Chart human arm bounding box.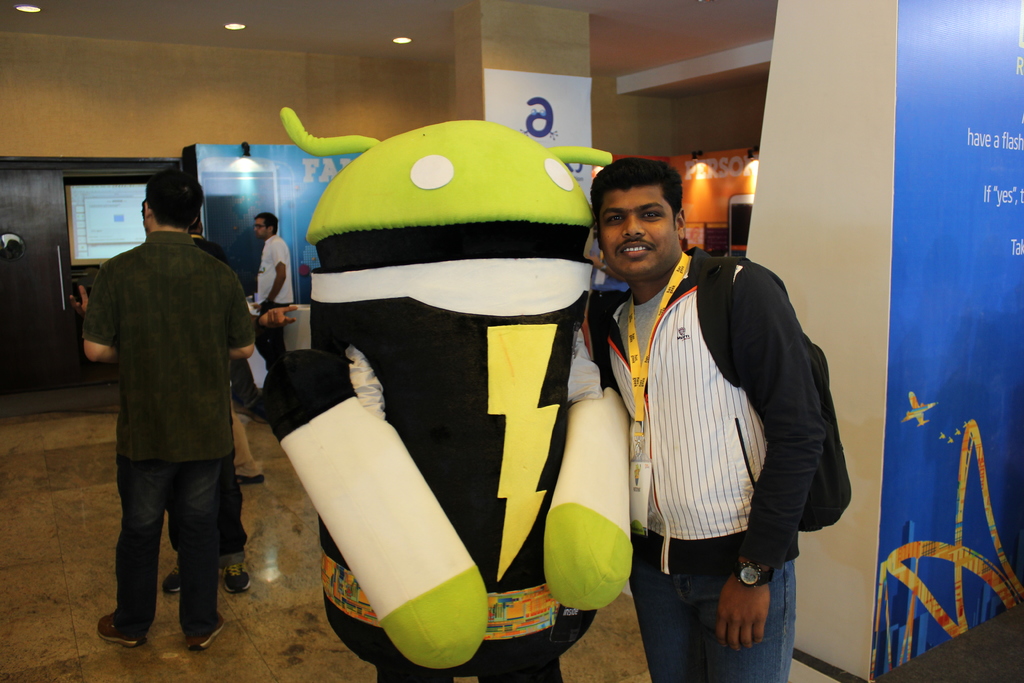
Charted: (68, 282, 90, 320).
